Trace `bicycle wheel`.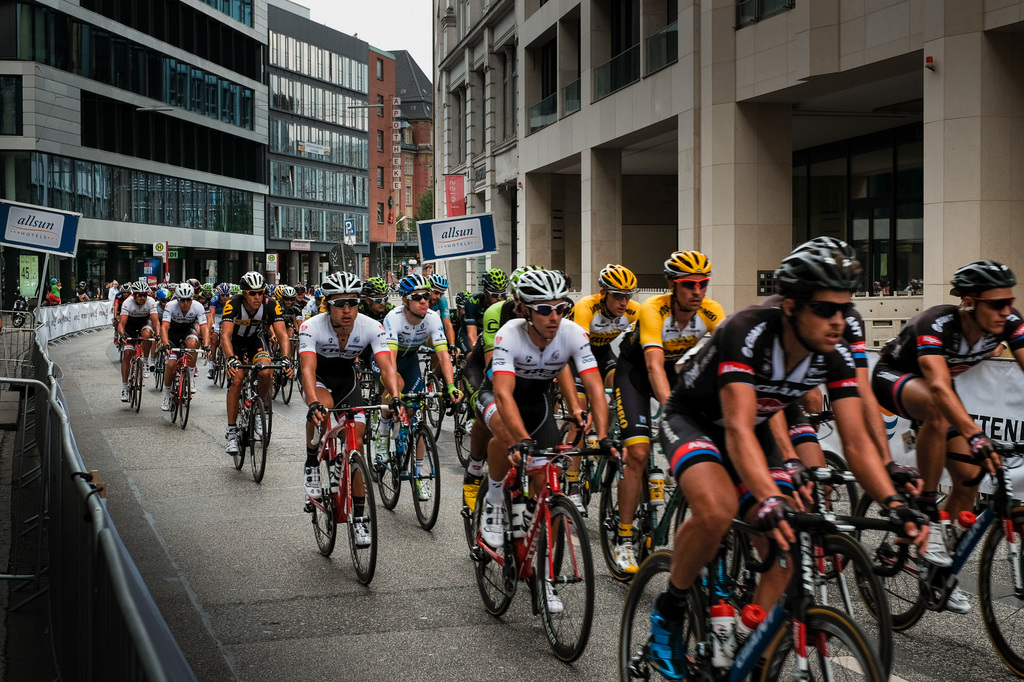
Traced to locate(421, 374, 446, 442).
